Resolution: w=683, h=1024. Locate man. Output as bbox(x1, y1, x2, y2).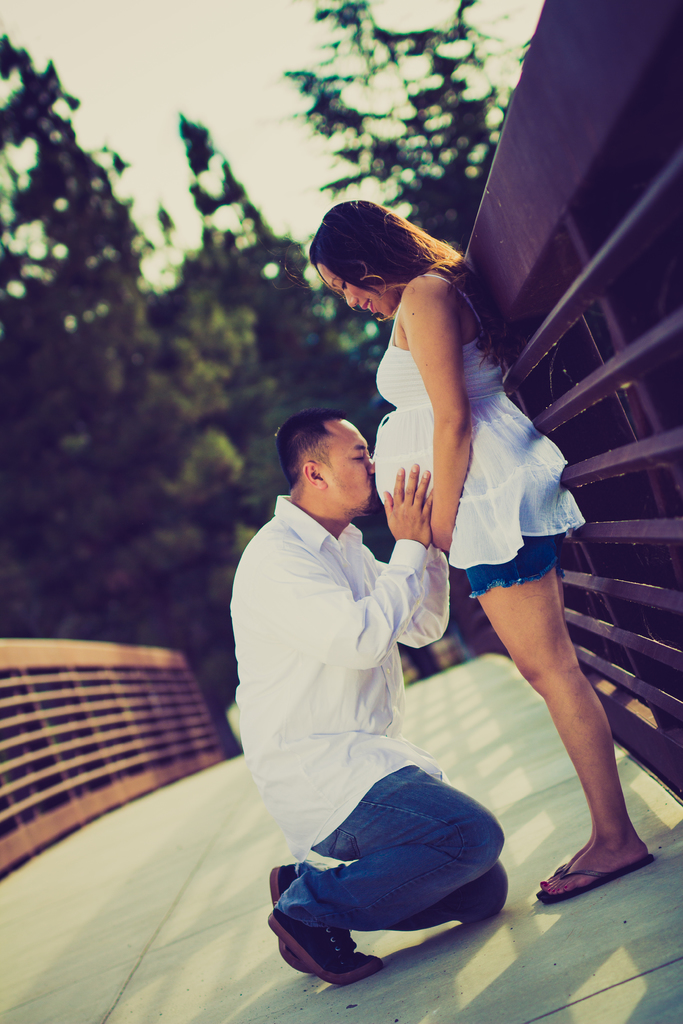
bbox(222, 394, 498, 963).
